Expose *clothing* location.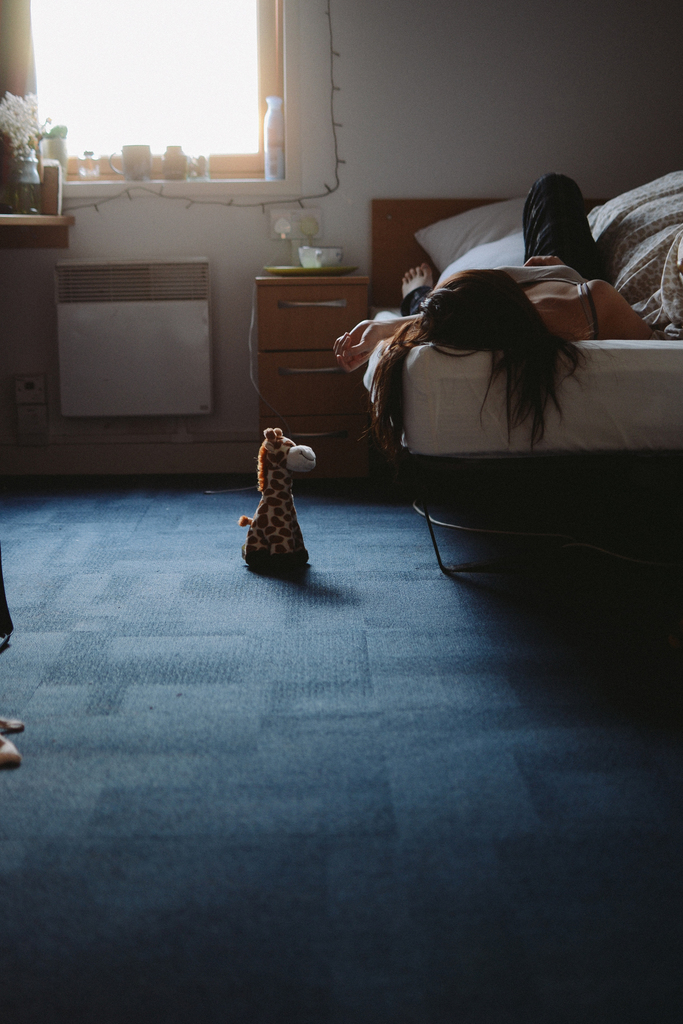
Exposed at bbox=[393, 182, 606, 333].
